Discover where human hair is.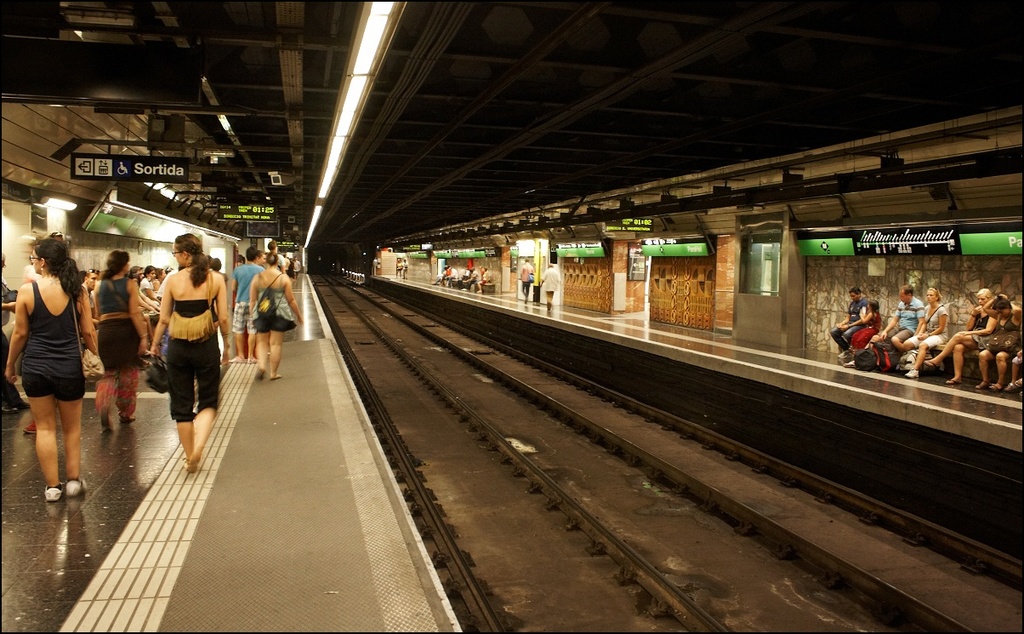
Discovered at detection(930, 288, 944, 303).
